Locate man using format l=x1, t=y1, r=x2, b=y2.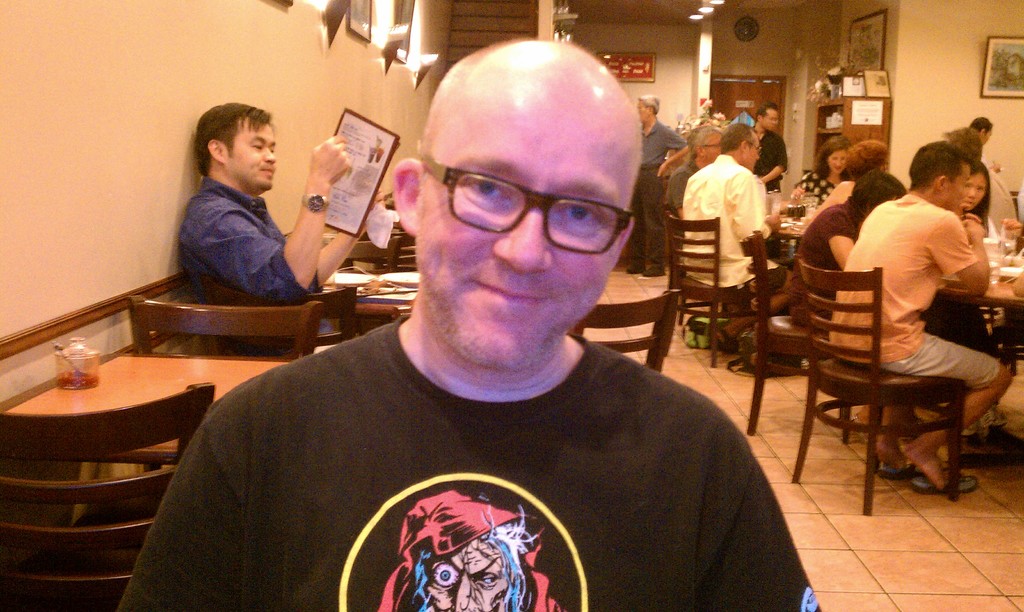
l=177, t=105, r=385, b=353.
